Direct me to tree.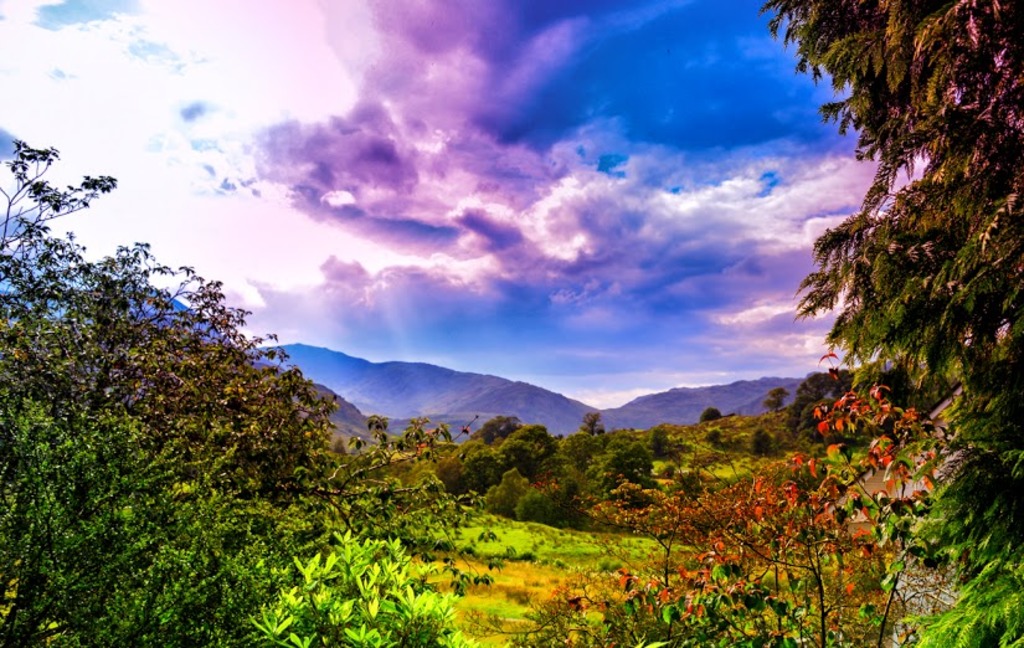
Direction: box(462, 442, 510, 492).
